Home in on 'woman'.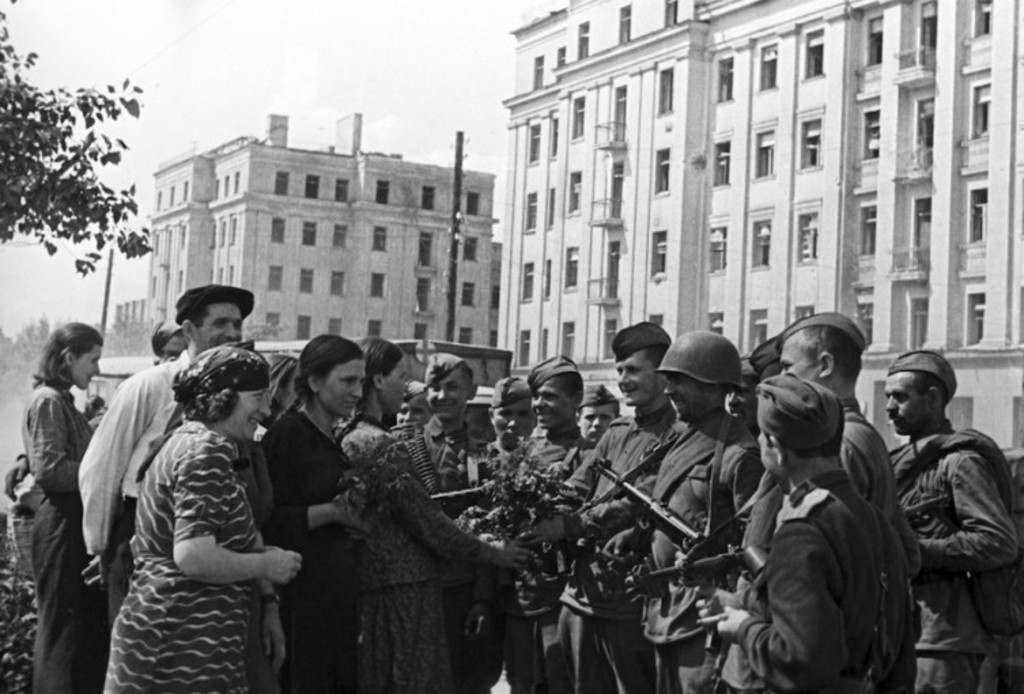
Homed in at select_region(336, 336, 534, 693).
